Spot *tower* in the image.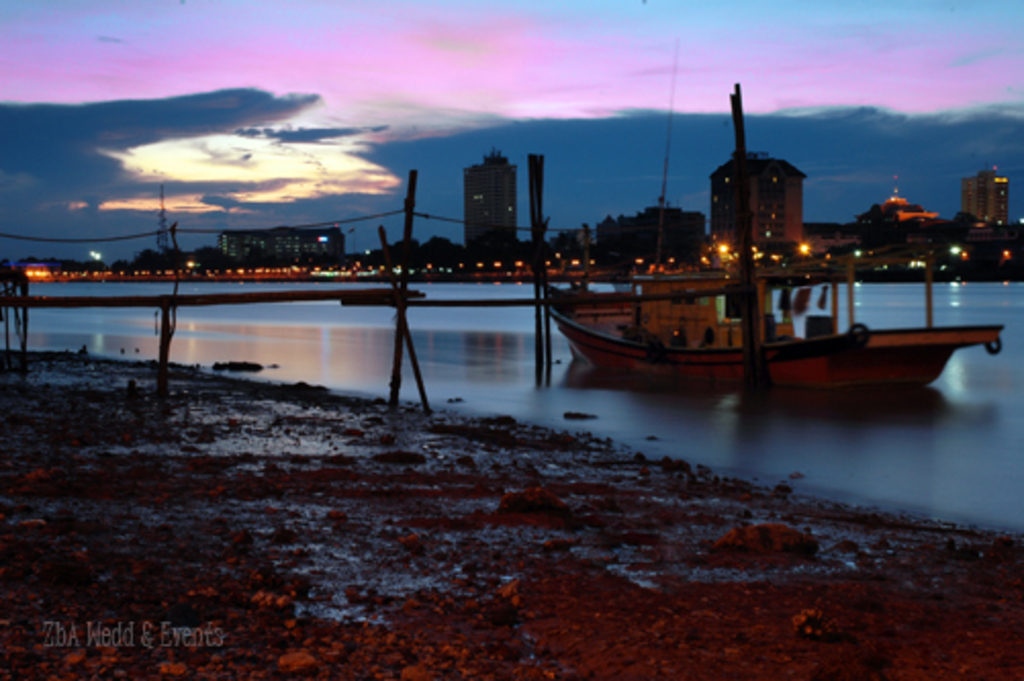
*tower* found at [703,149,809,247].
